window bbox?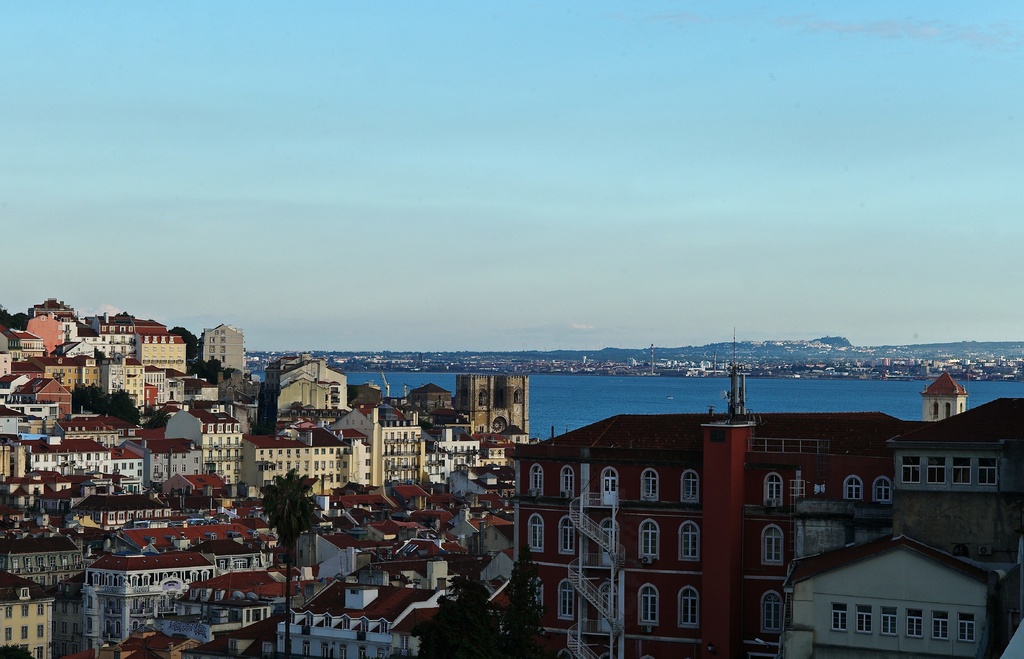
crop(957, 613, 976, 647)
